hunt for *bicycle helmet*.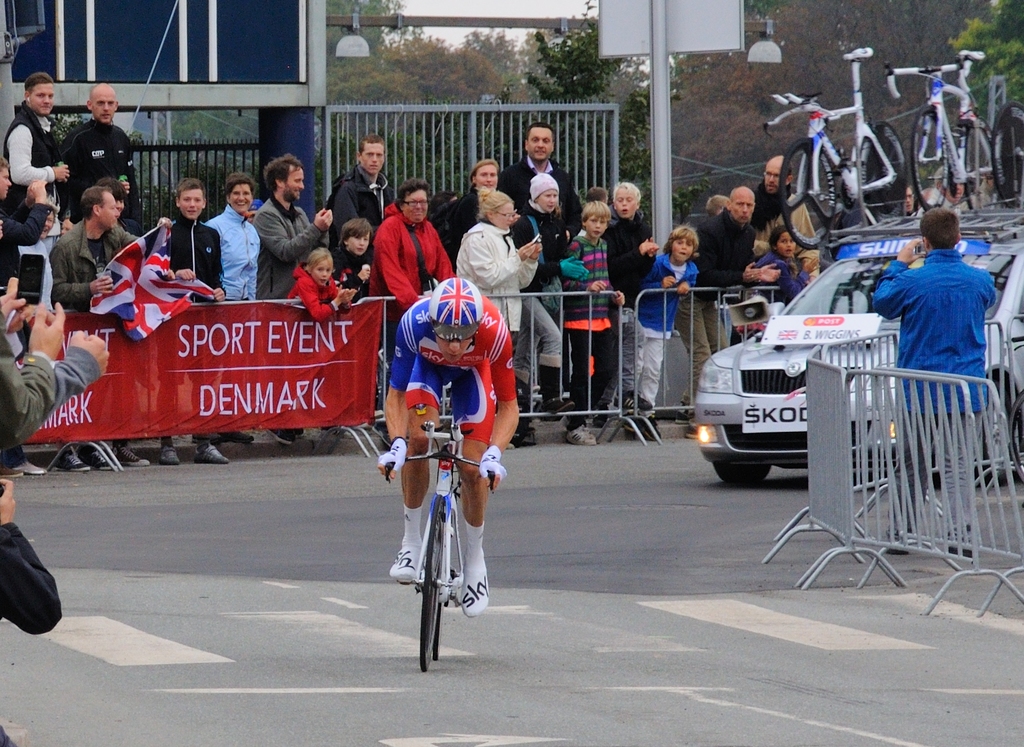
Hunted down at select_region(427, 275, 483, 330).
